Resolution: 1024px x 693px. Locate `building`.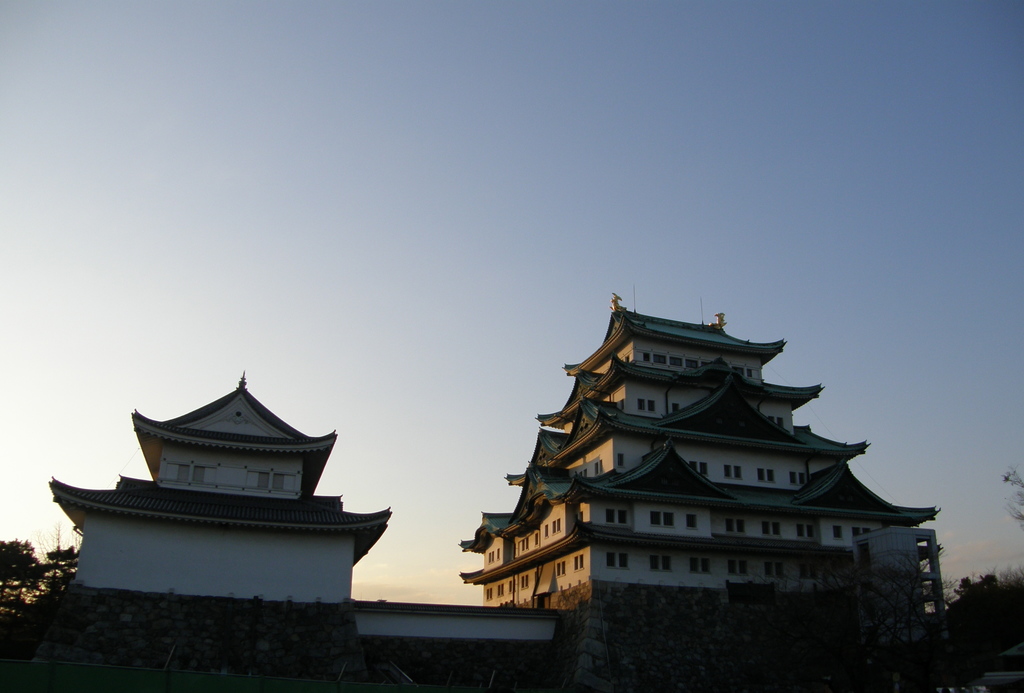
{"x1": 456, "y1": 291, "x2": 938, "y2": 616}.
